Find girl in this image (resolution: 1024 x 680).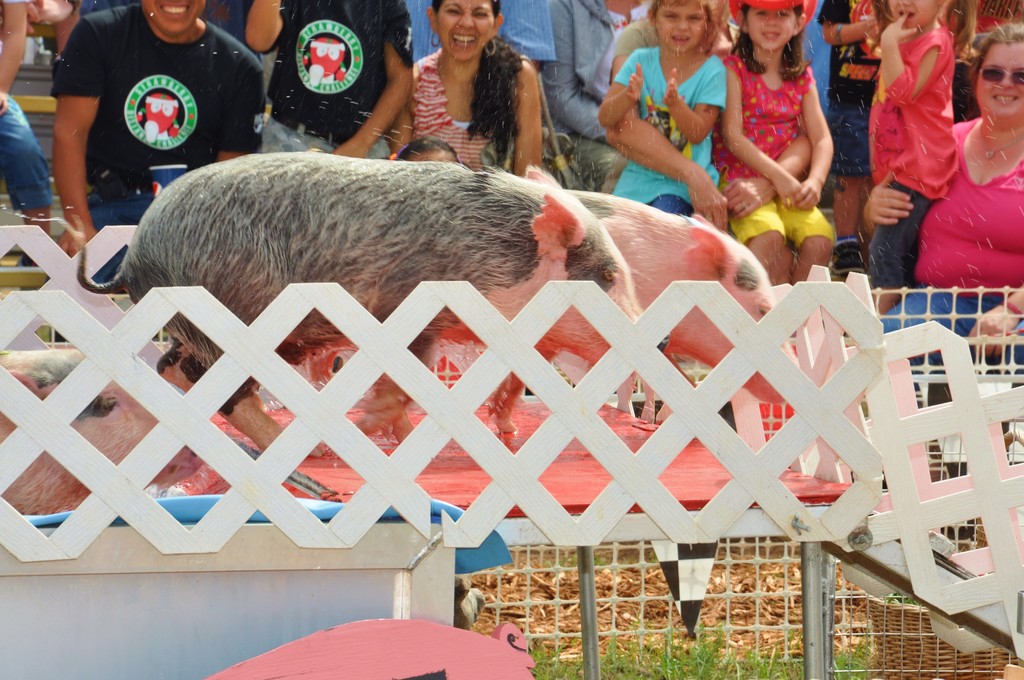
(x1=710, y1=0, x2=838, y2=289).
